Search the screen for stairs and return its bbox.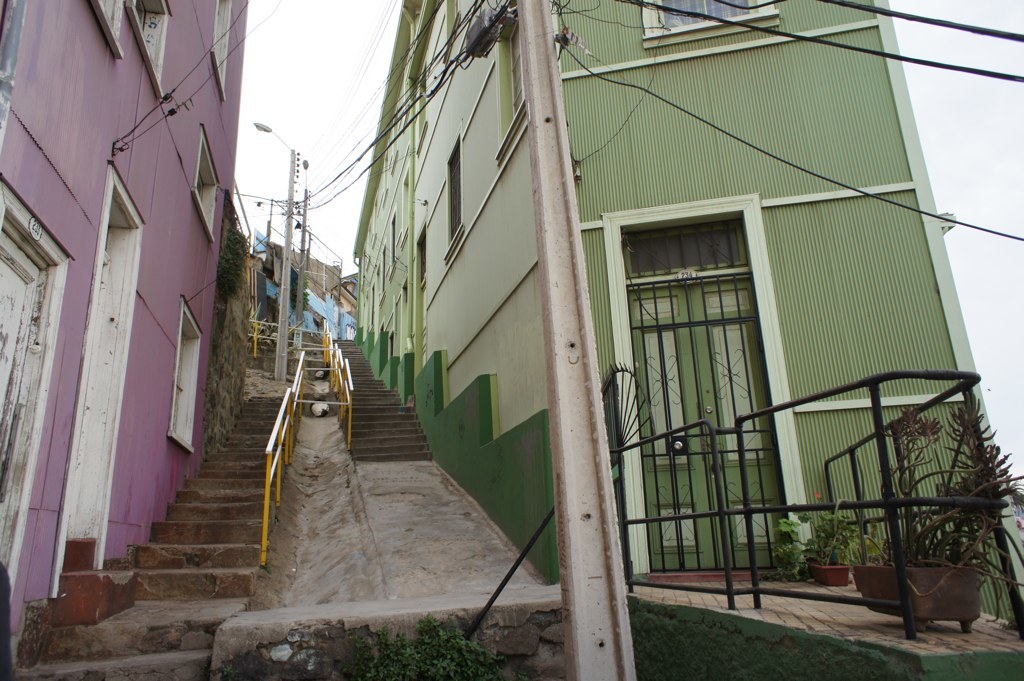
Found: [left=129, top=392, right=293, bottom=599].
